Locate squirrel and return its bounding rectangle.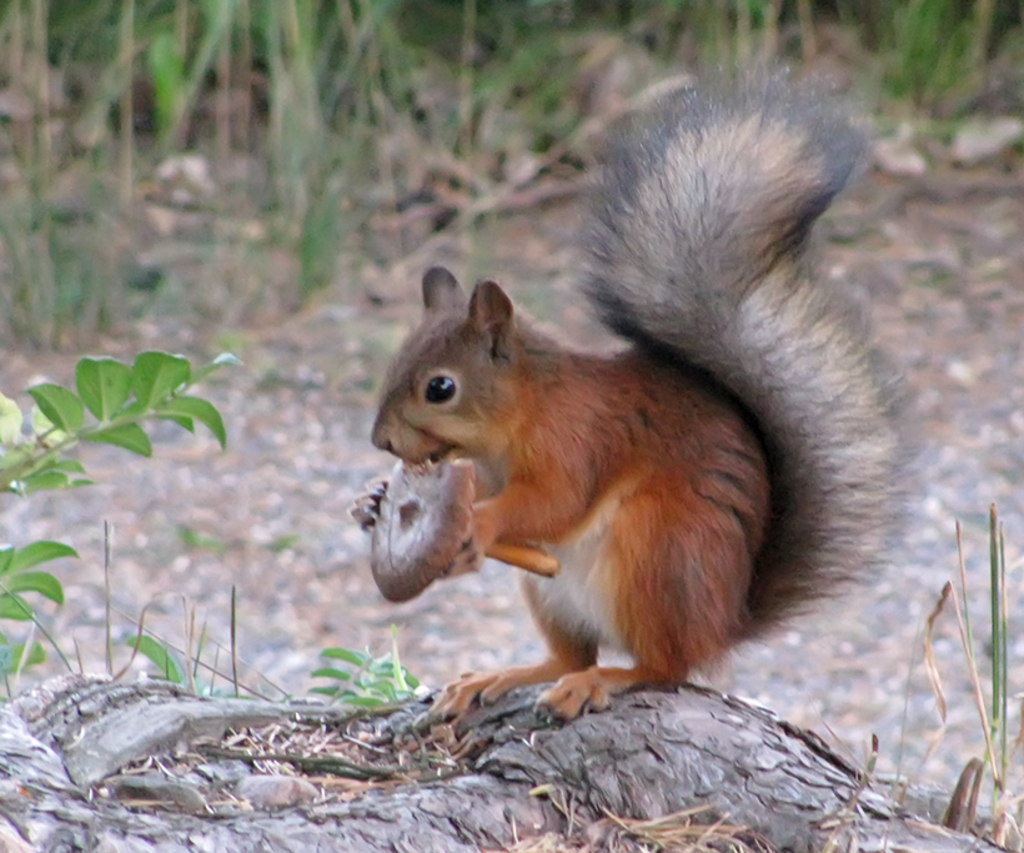
{"x1": 343, "y1": 57, "x2": 903, "y2": 726}.
